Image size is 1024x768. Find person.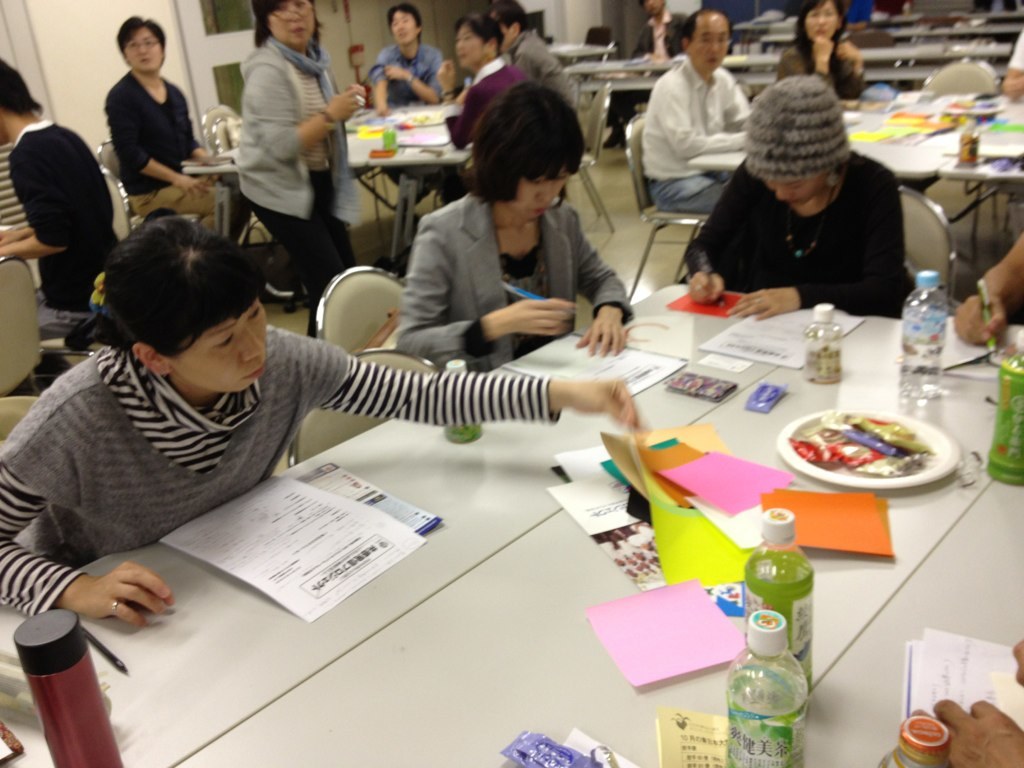
1007/28/1023/98.
